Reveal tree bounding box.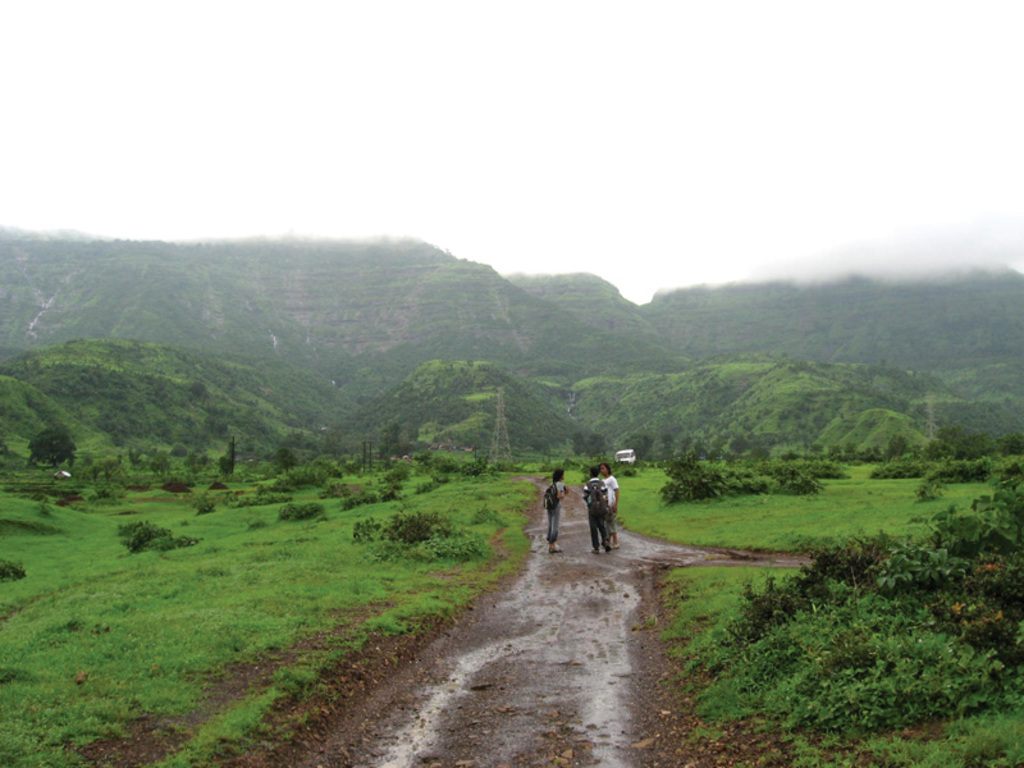
Revealed: <box>573,434,588,466</box>.
